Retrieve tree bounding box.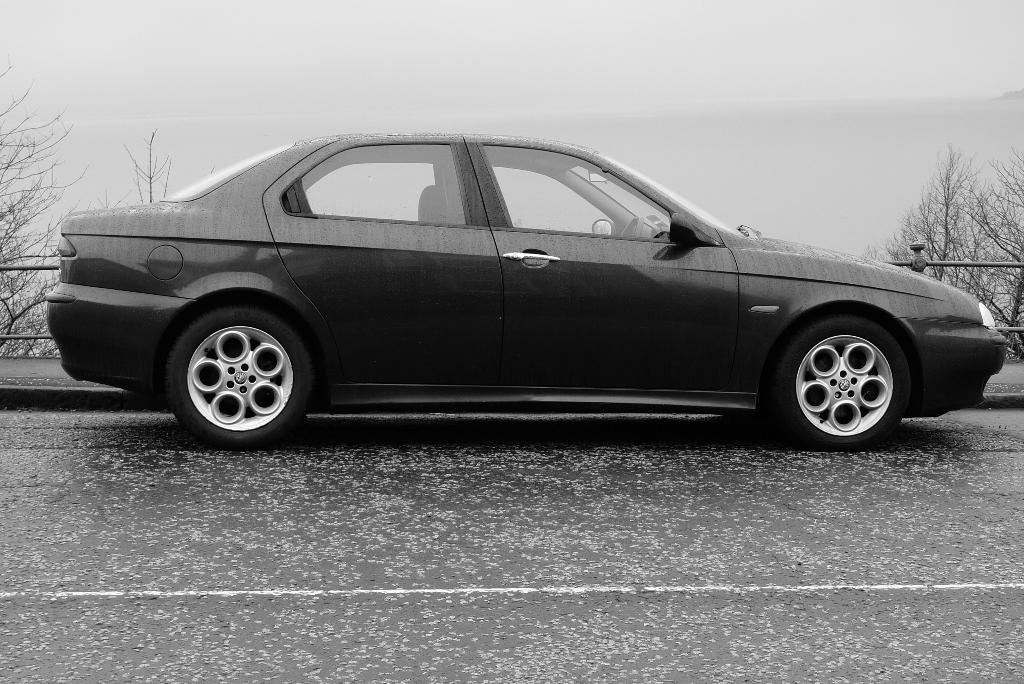
Bounding box: crop(859, 141, 1023, 347).
